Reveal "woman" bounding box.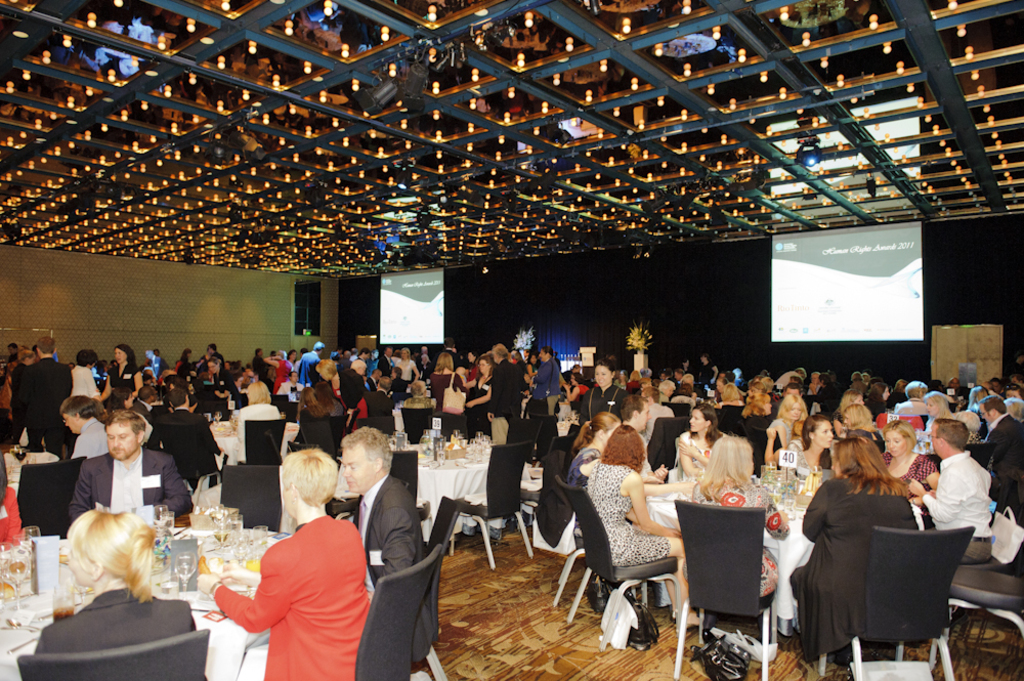
Revealed: [721, 378, 741, 411].
